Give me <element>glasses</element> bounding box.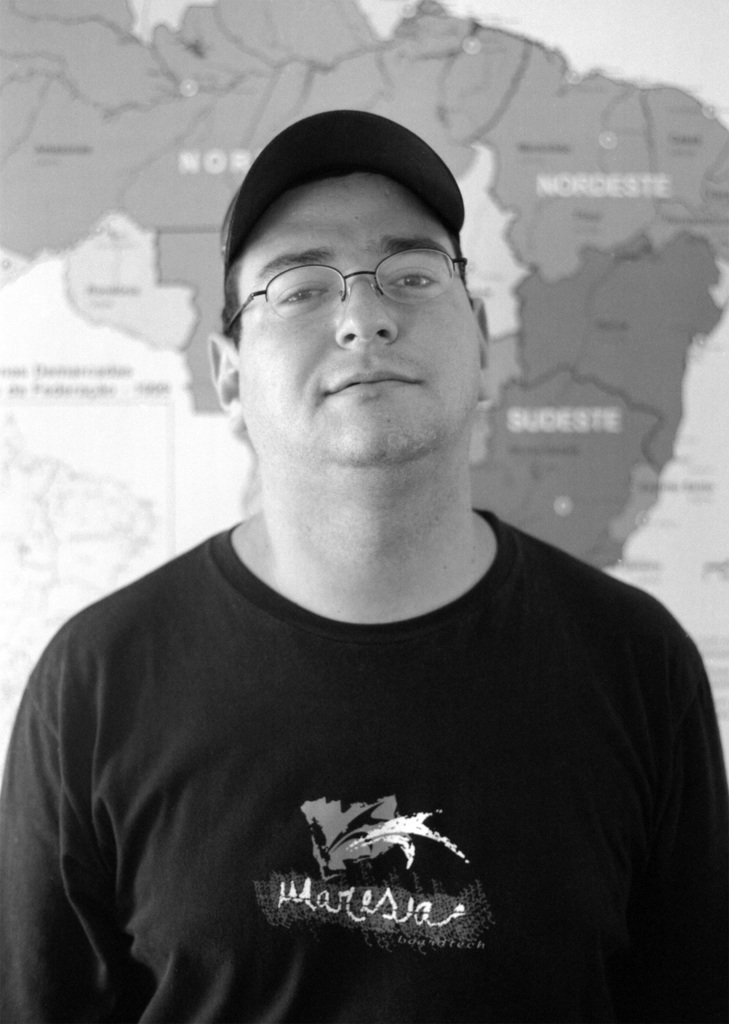
pyautogui.locateOnScreen(221, 220, 485, 339).
